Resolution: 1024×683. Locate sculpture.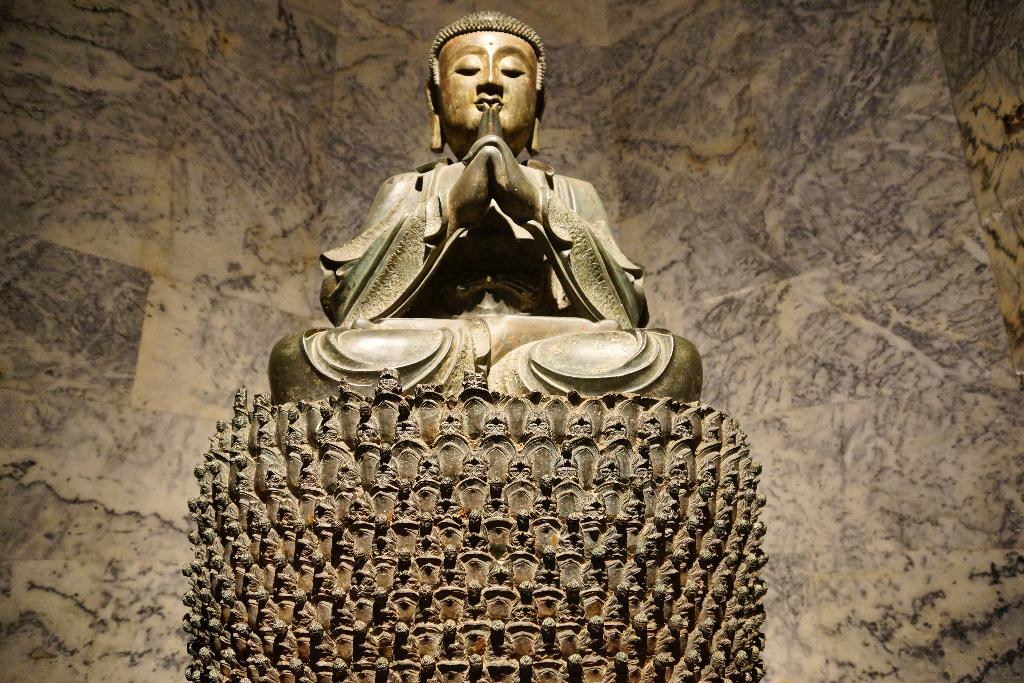
<box>681,586,710,608</box>.
